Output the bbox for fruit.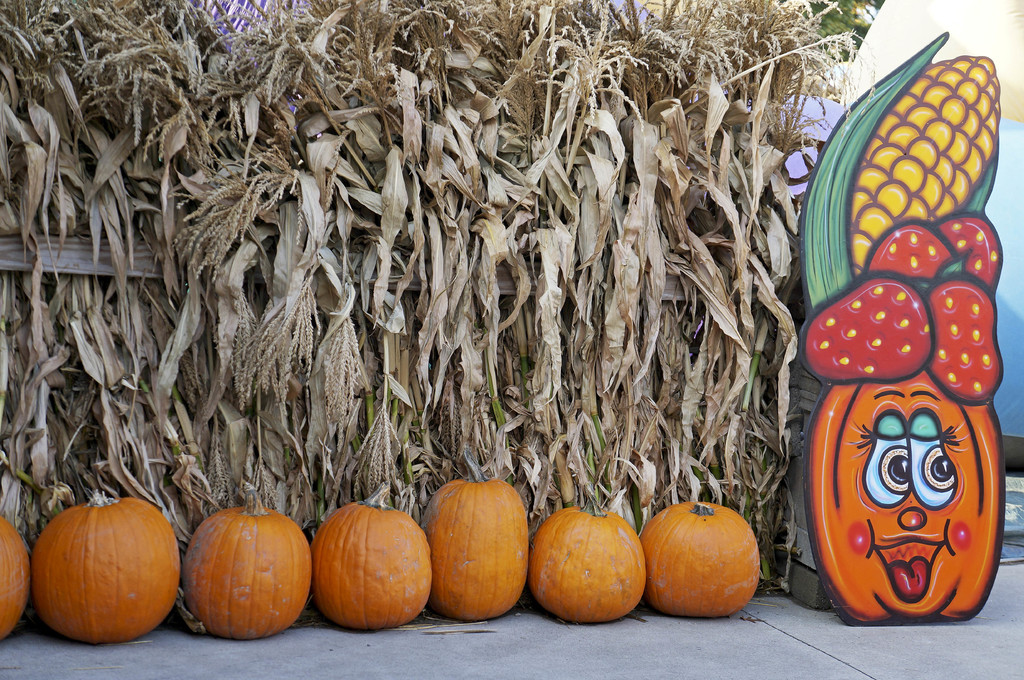
0,516,31,642.
